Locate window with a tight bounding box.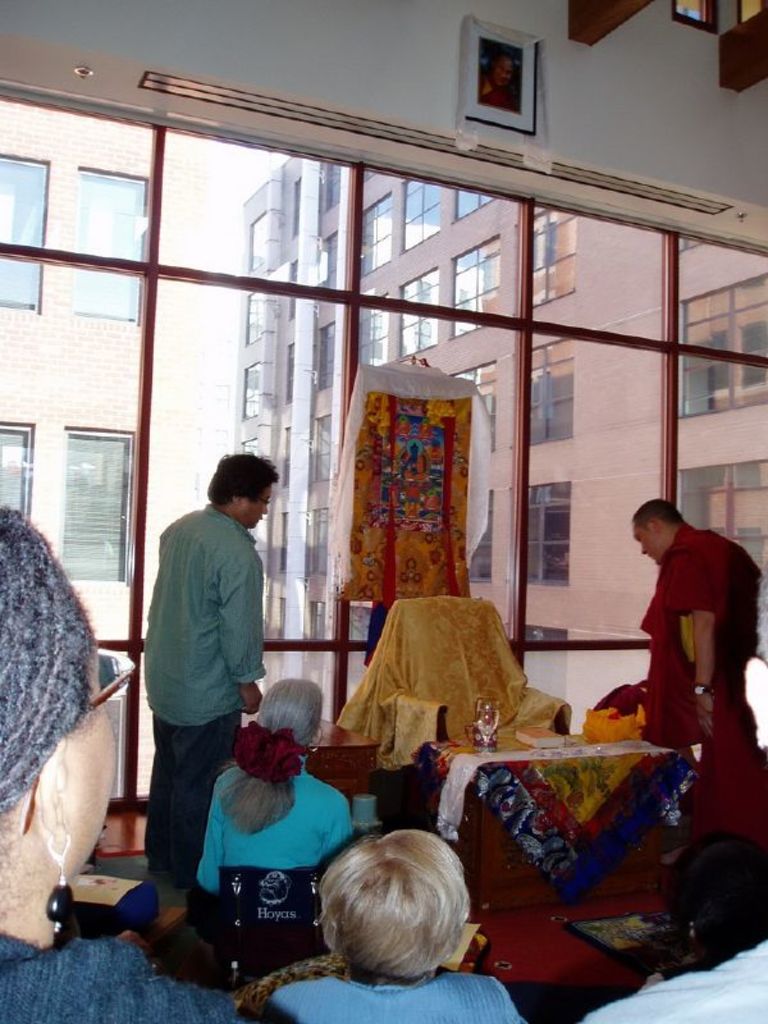
[678, 270, 767, 419].
